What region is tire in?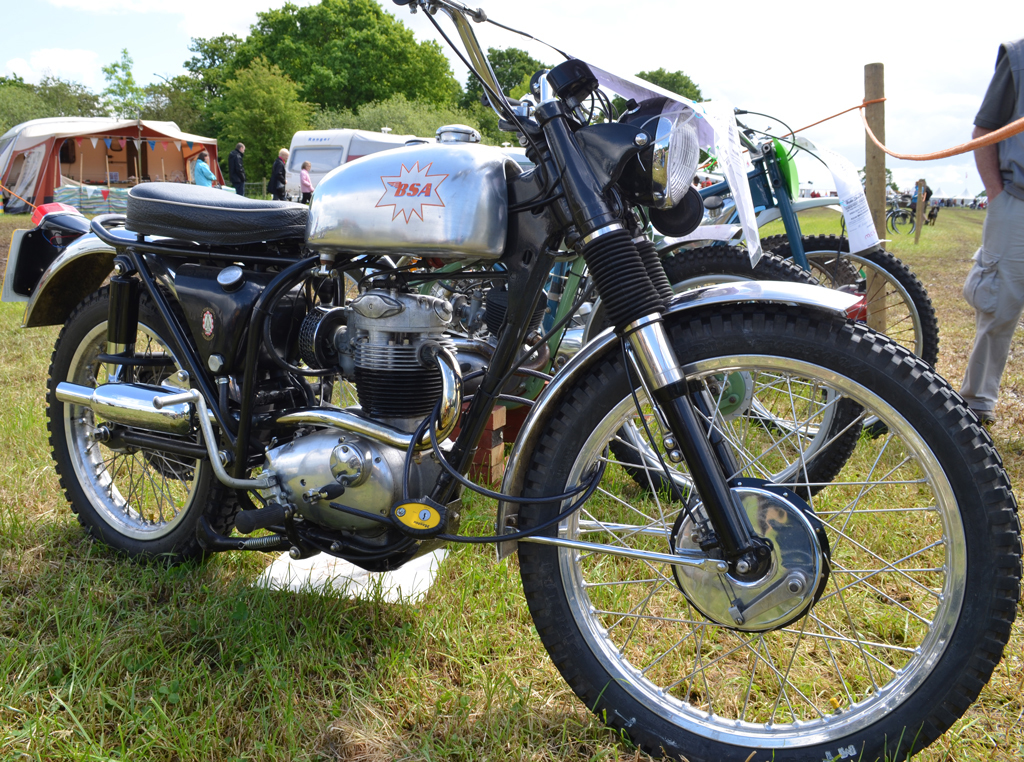
[513, 304, 1023, 761].
